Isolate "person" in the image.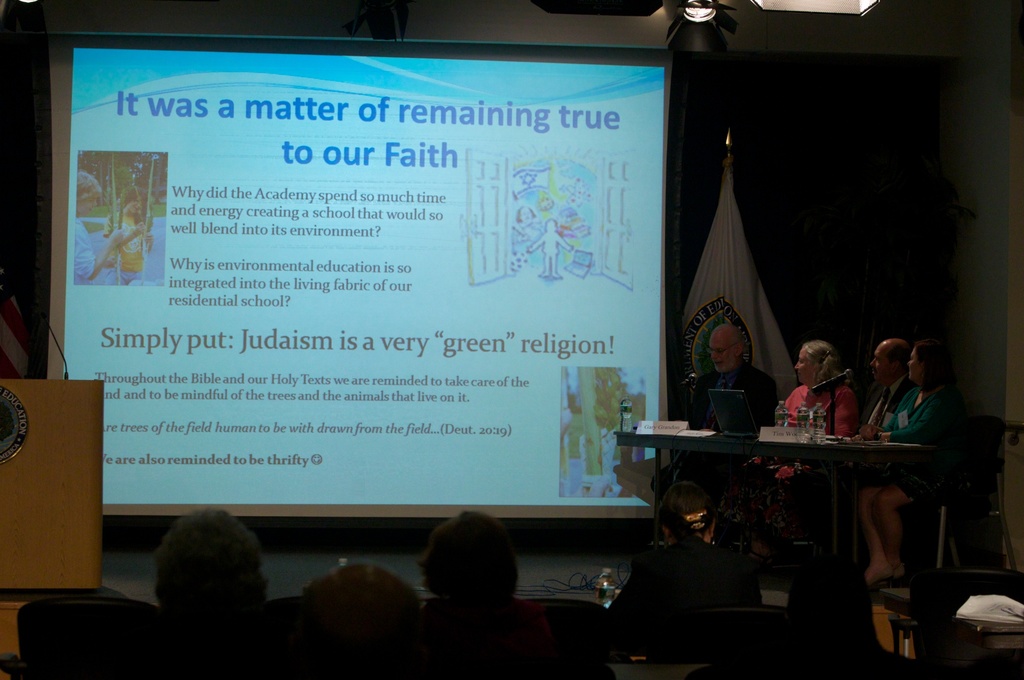
Isolated region: {"x1": 528, "y1": 219, "x2": 573, "y2": 278}.
